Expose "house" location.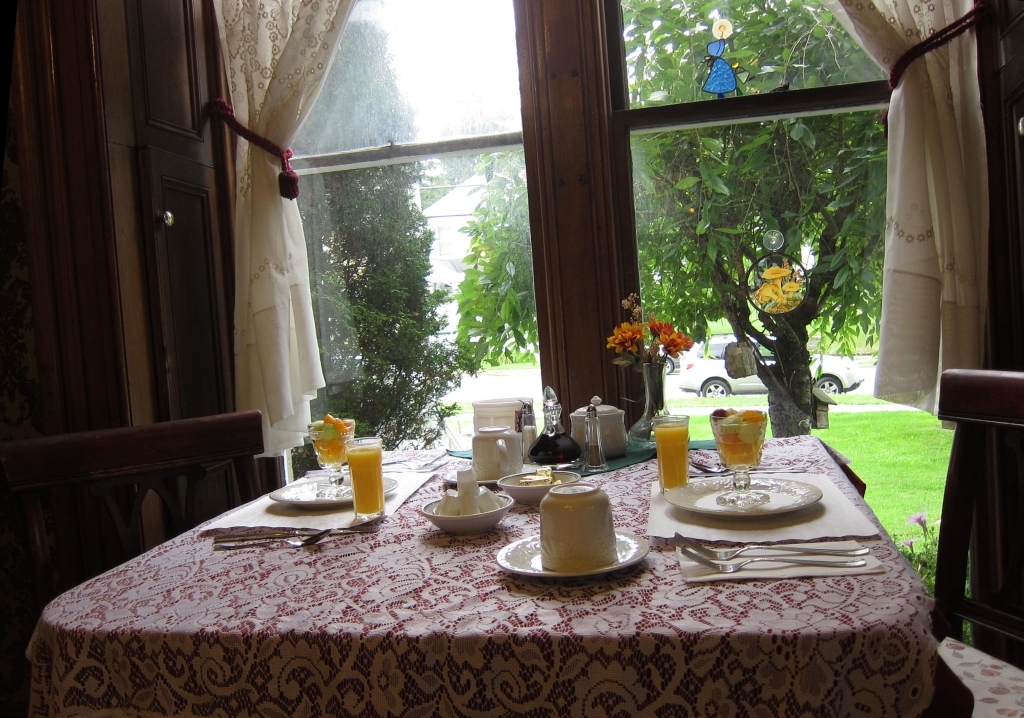
Exposed at l=0, t=0, r=1023, b=717.
